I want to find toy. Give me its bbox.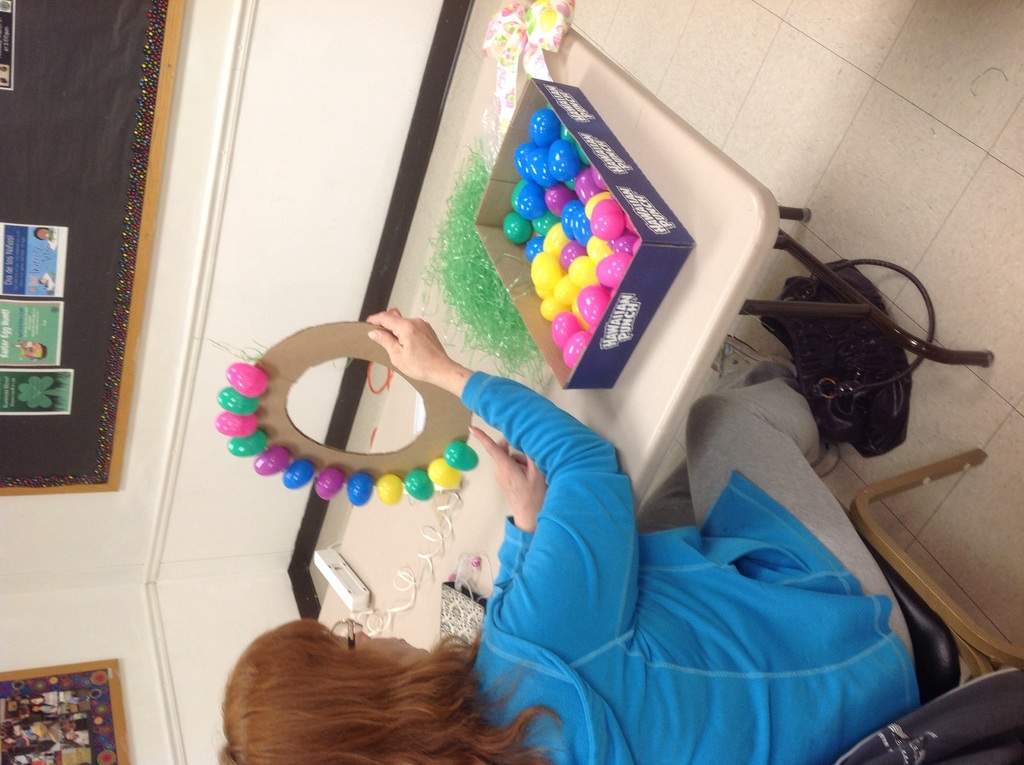
376, 471, 402, 501.
